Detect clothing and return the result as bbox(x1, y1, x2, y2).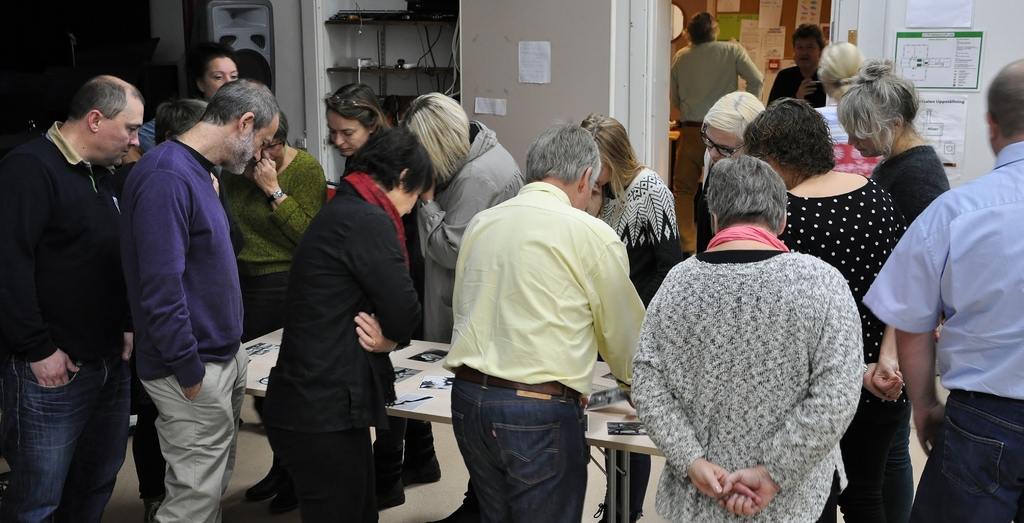
bbox(666, 41, 767, 237).
